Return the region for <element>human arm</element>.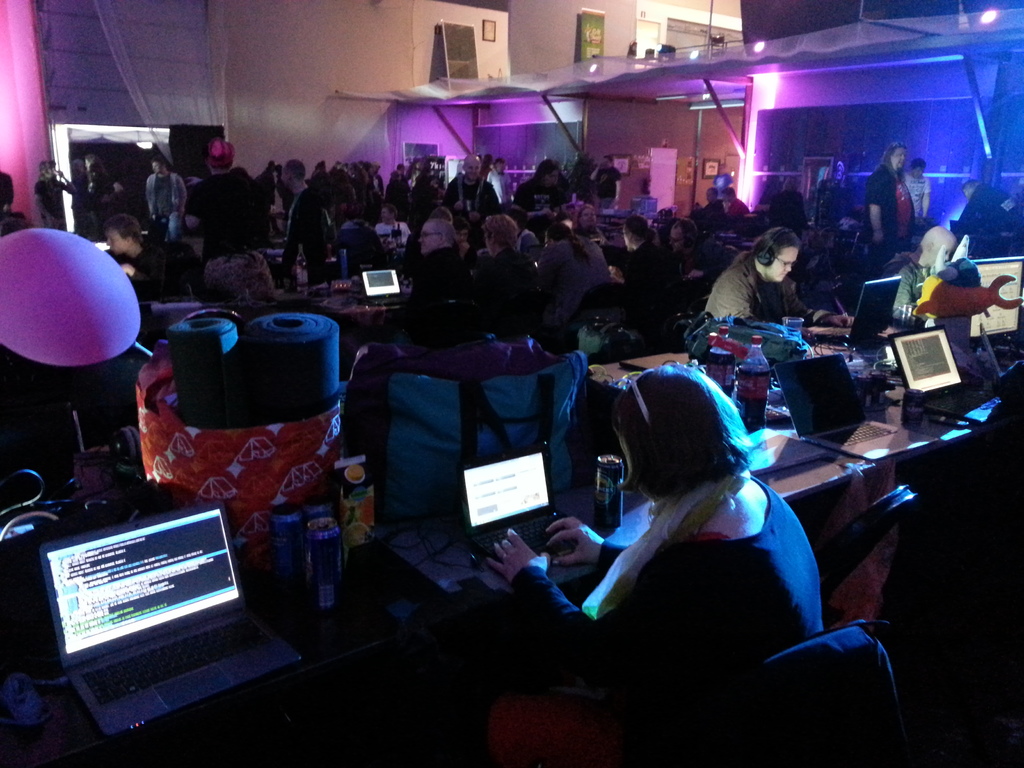
box=[784, 275, 856, 326].
